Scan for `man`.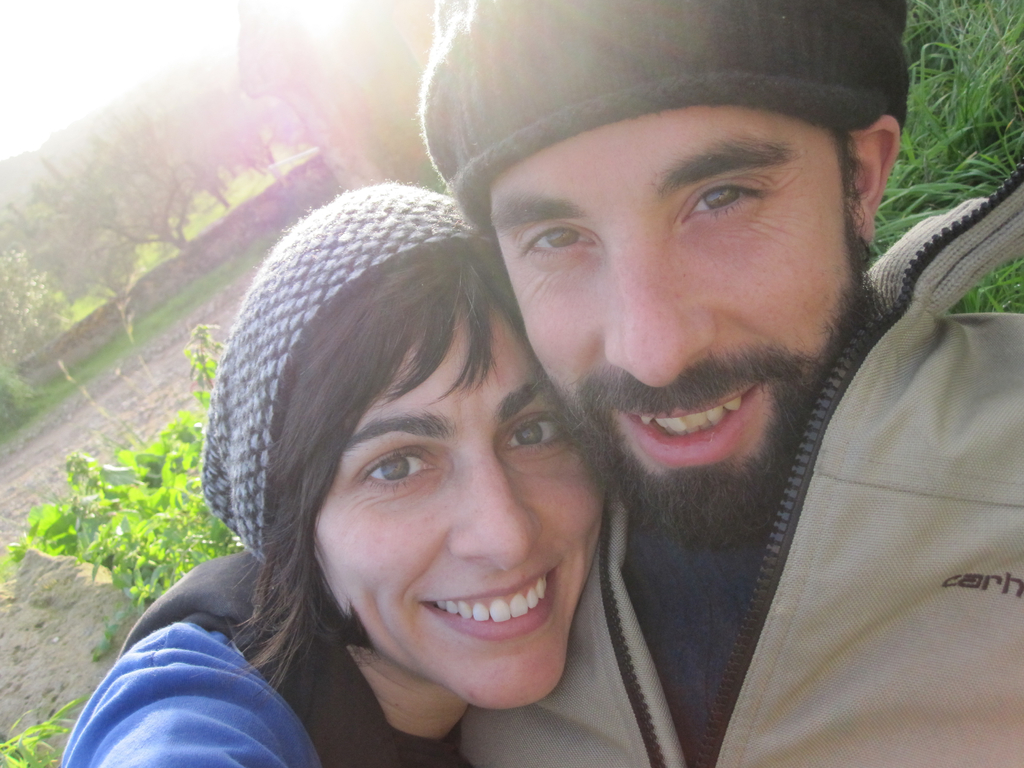
Scan result: [x1=415, y1=0, x2=1023, y2=767].
